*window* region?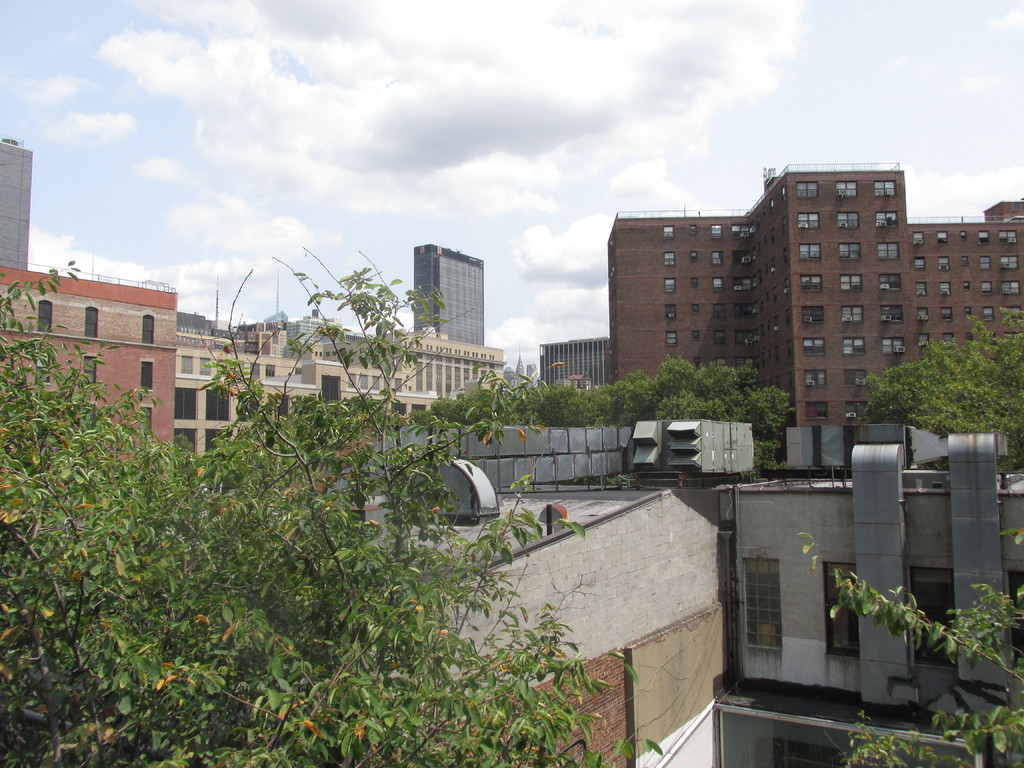
Rect(914, 256, 926, 271)
